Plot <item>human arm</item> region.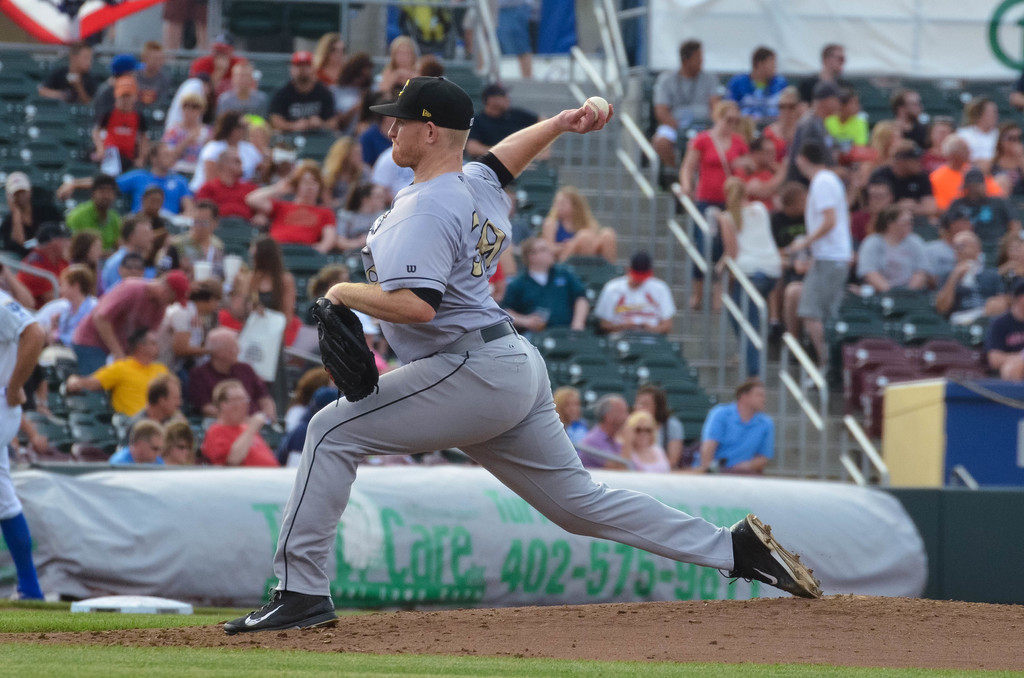
Plotted at (569,266,593,332).
